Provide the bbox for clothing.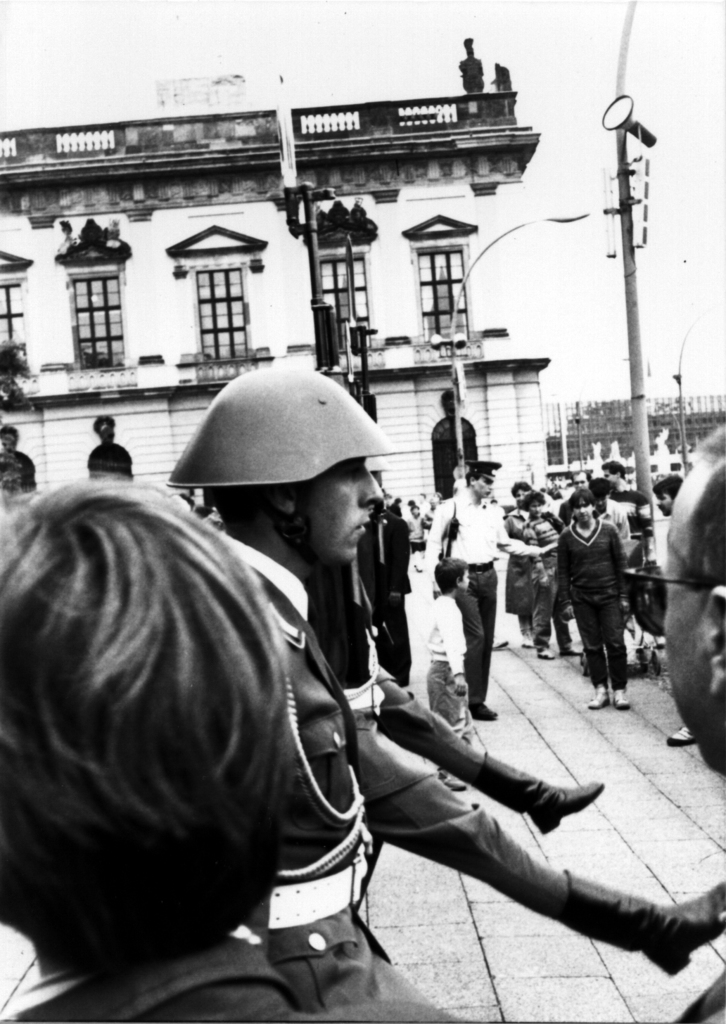
x1=304, y1=556, x2=683, y2=961.
